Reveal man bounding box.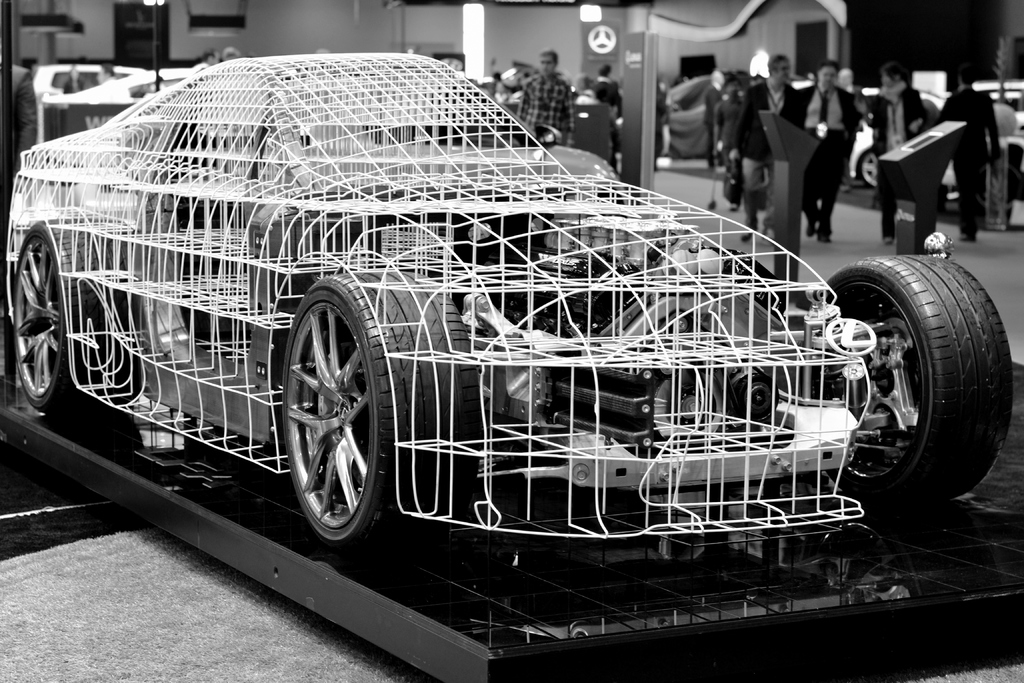
Revealed: left=590, top=68, right=635, bottom=170.
